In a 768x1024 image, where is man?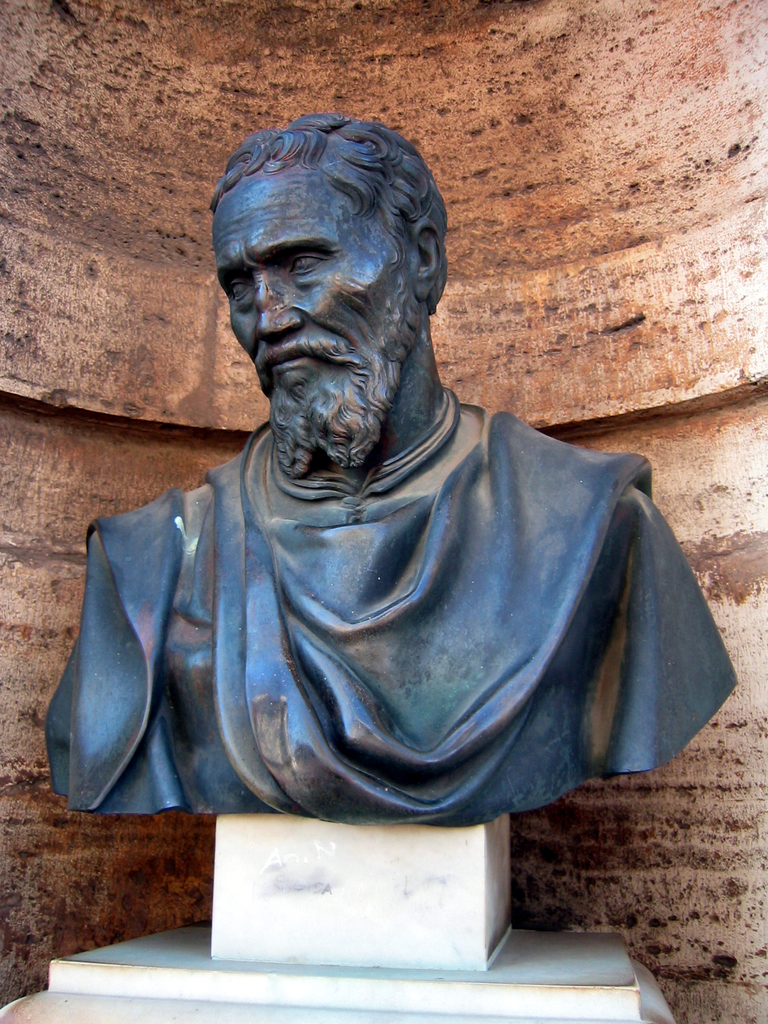
<bbox>40, 116, 744, 829</bbox>.
